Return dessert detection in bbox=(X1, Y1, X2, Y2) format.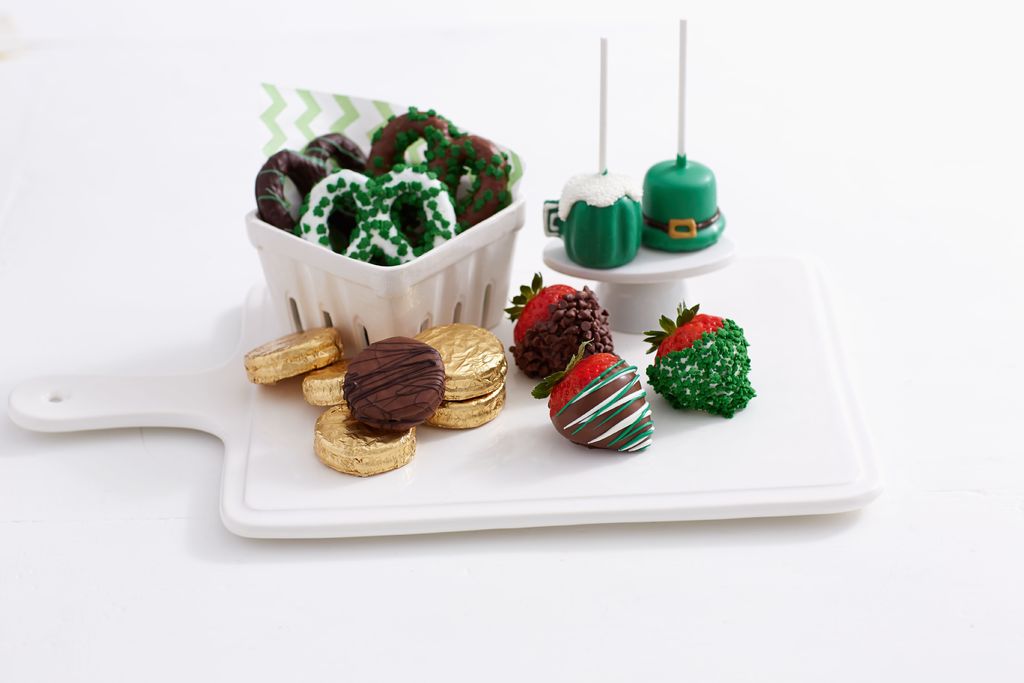
bbox=(247, 327, 348, 383).
